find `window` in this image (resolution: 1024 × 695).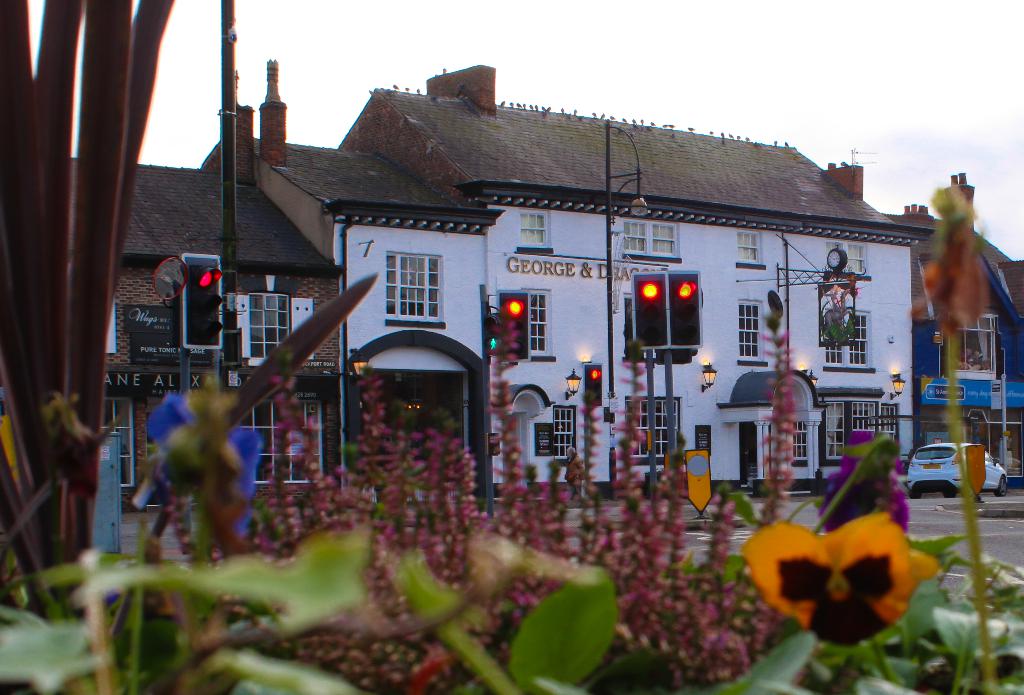
box(618, 292, 692, 362).
